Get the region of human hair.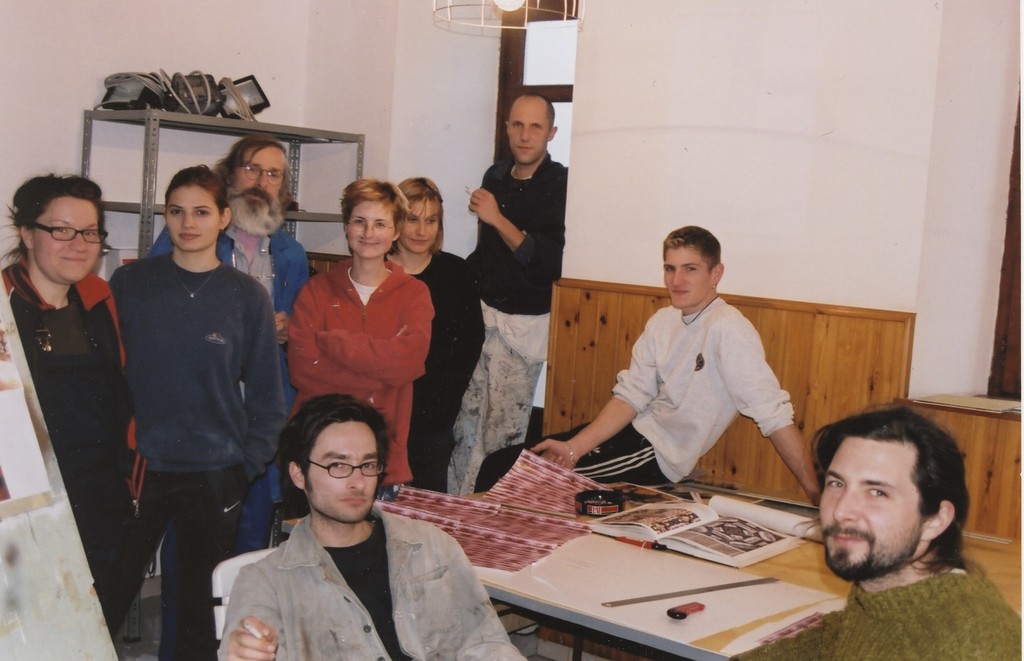
rect(0, 168, 107, 261).
